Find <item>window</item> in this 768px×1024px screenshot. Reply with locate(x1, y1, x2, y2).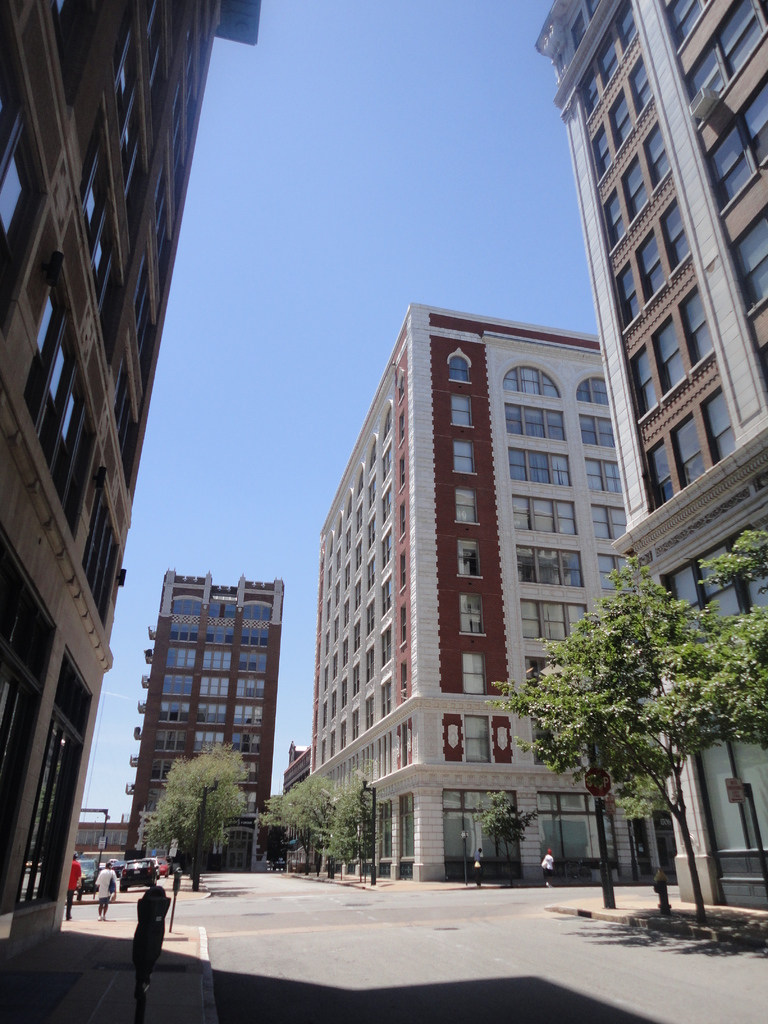
locate(710, 86, 767, 196).
